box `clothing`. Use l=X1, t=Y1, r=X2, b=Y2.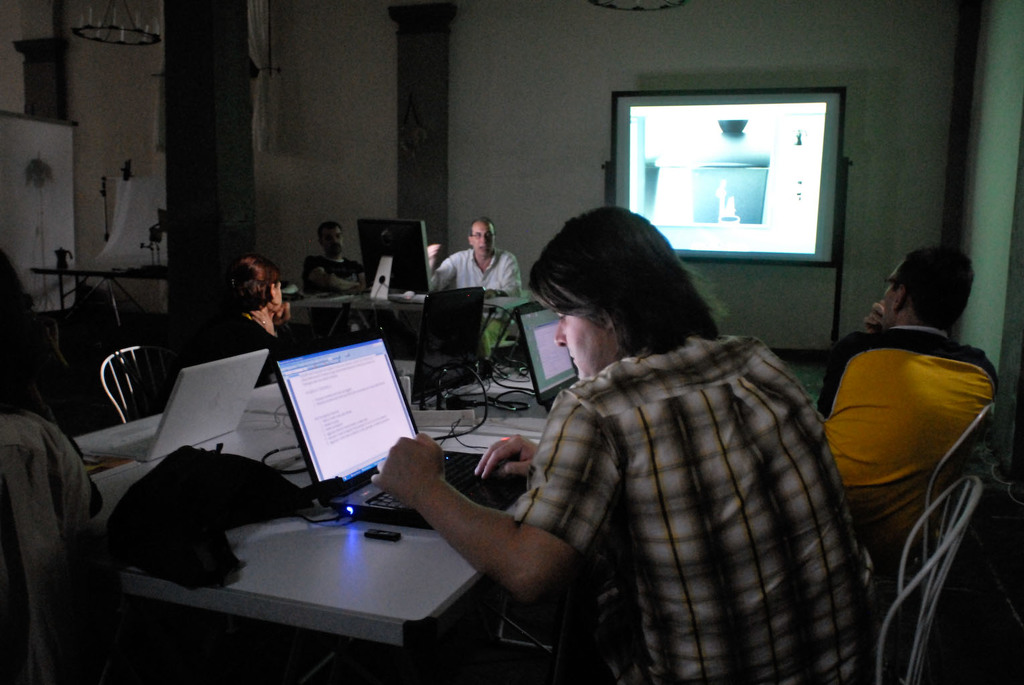
l=301, t=254, r=367, b=294.
